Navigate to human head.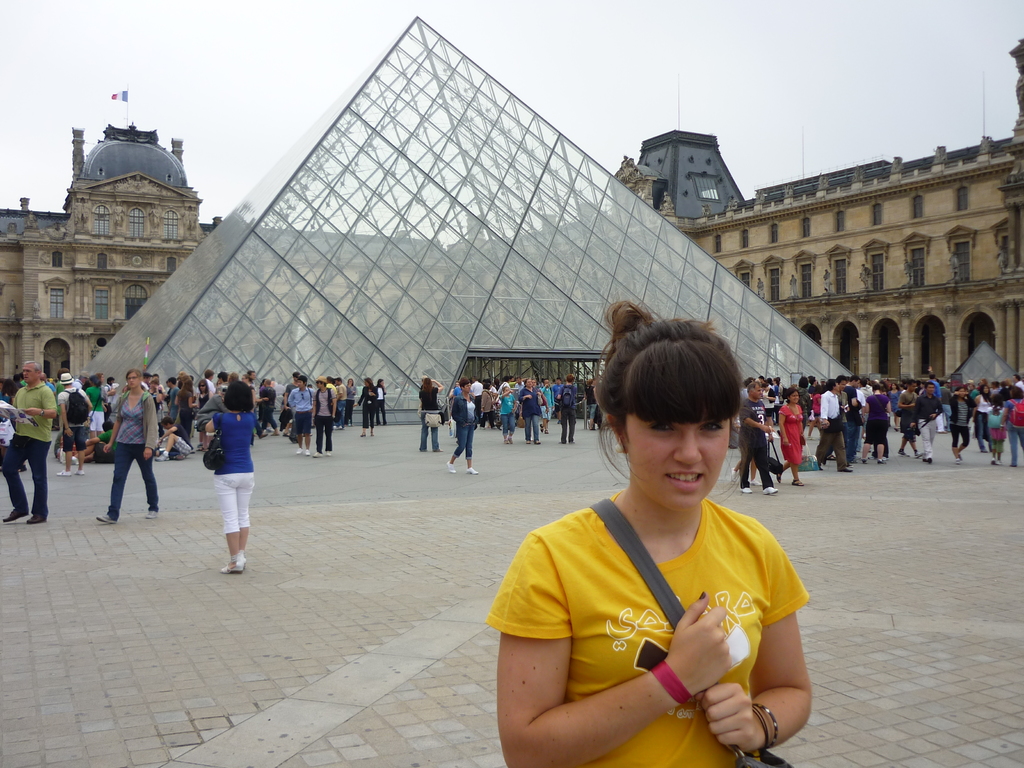
Navigation target: locate(198, 382, 209, 394).
